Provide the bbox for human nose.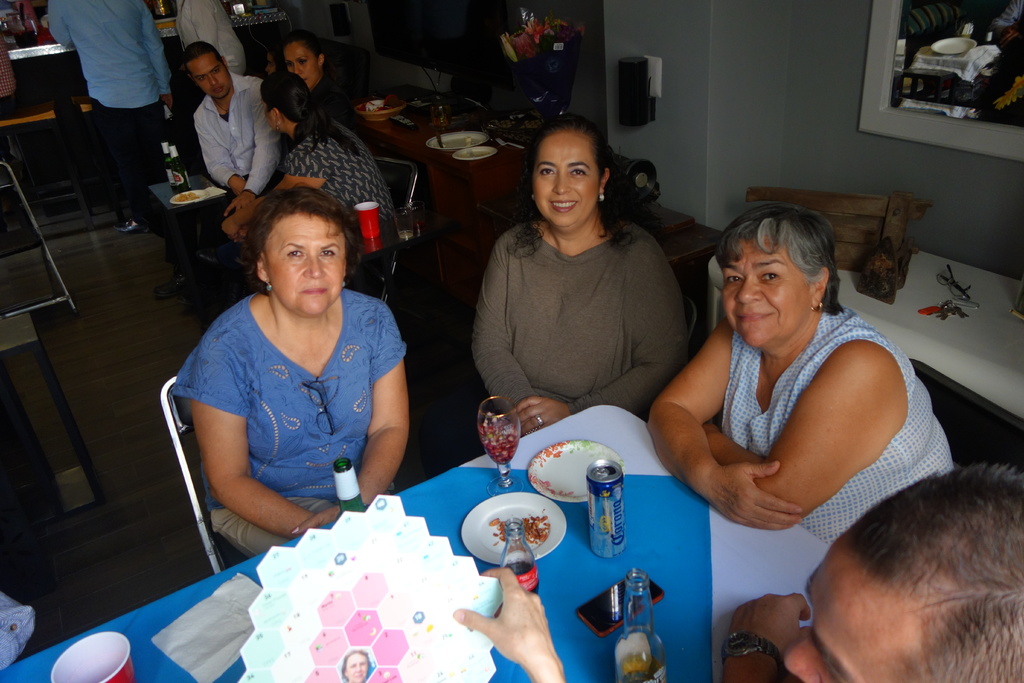
box=[294, 62, 300, 72].
